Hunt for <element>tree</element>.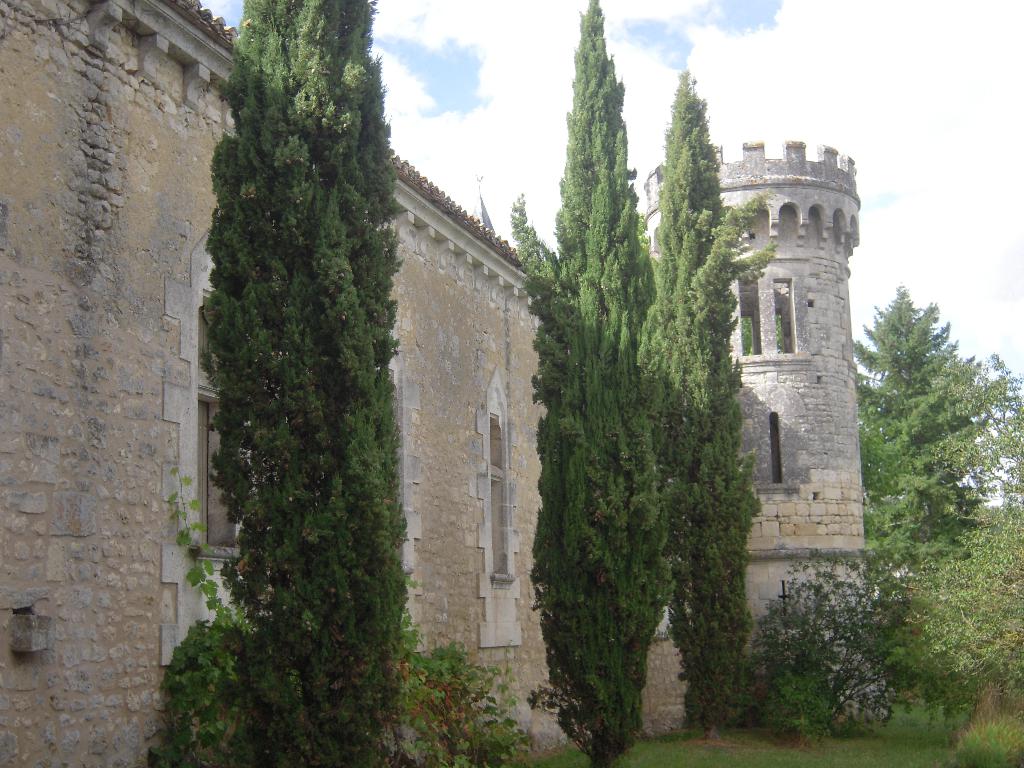
Hunted down at 648, 74, 779, 729.
